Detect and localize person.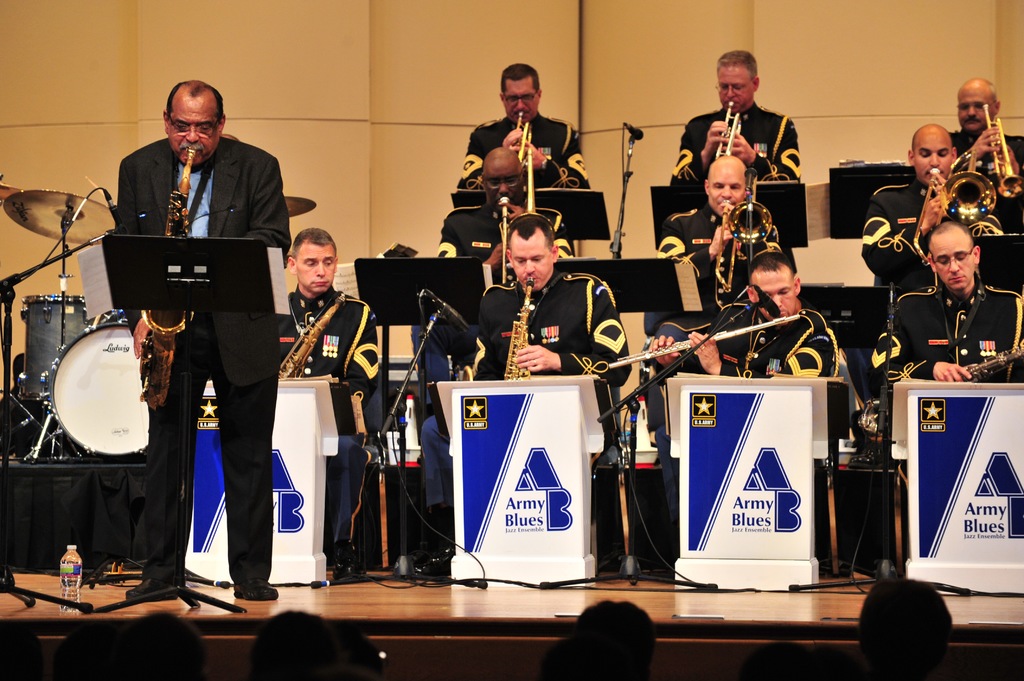
Localized at {"x1": 278, "y1": 222, "x2": 380, "y2": 582}.
